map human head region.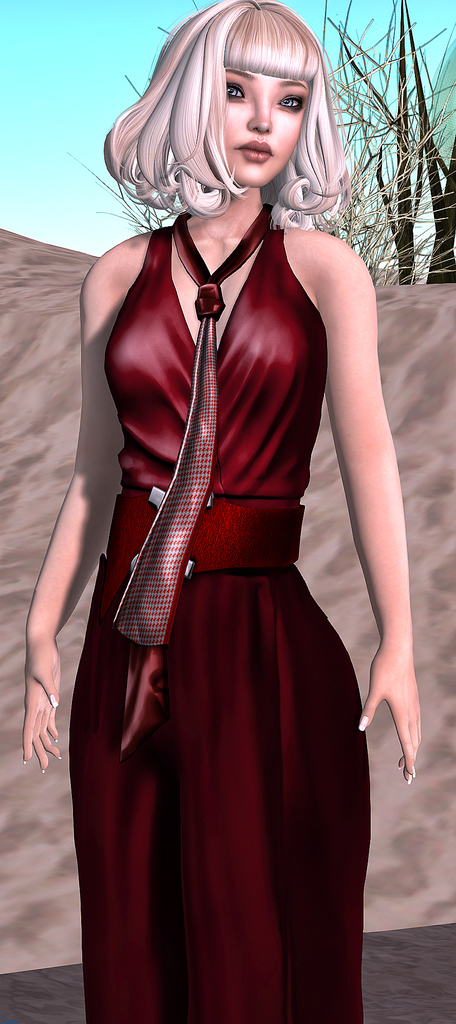
Mapped to left=140, top=3, right=343, bottom=182.
